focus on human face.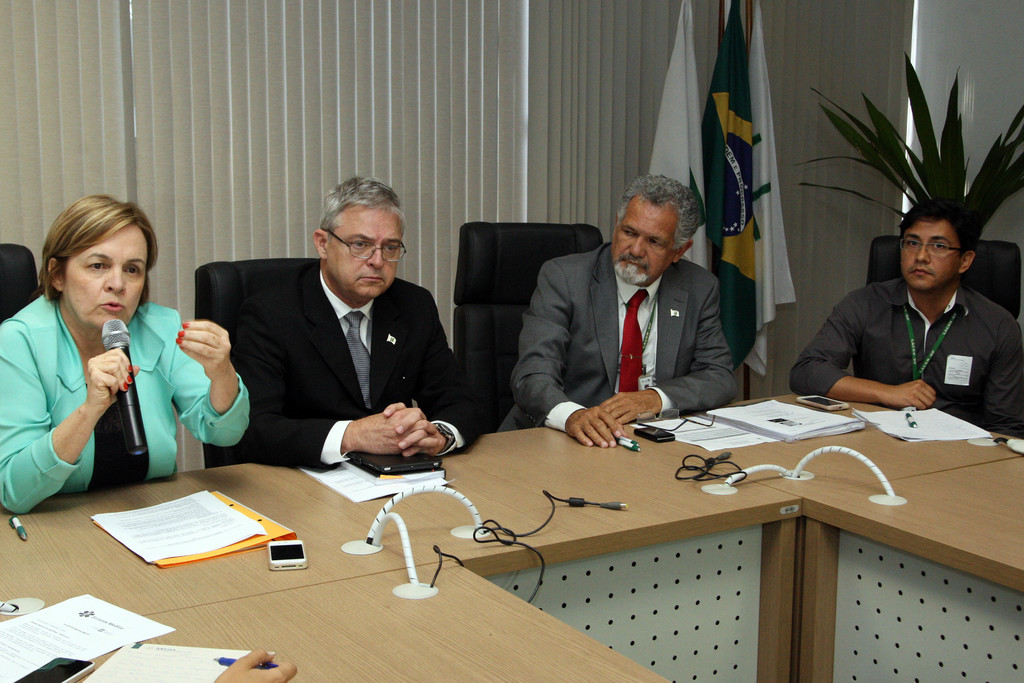
Focused at (902, 219, 967, 288).
